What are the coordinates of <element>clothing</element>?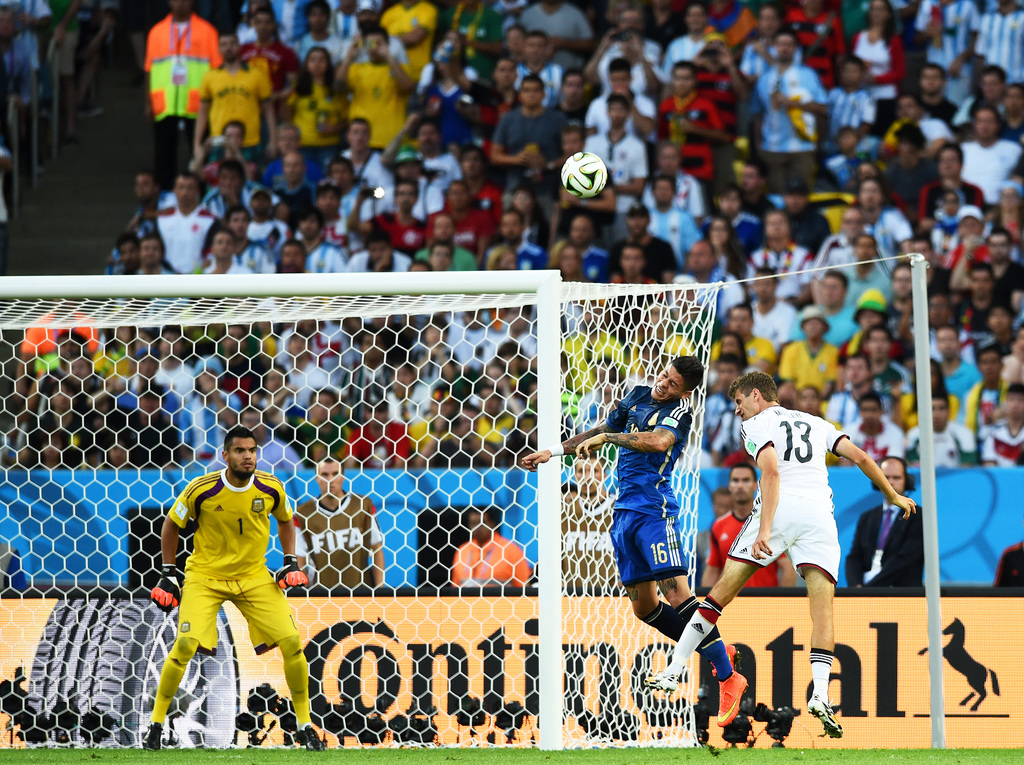
755:242:814:289.
